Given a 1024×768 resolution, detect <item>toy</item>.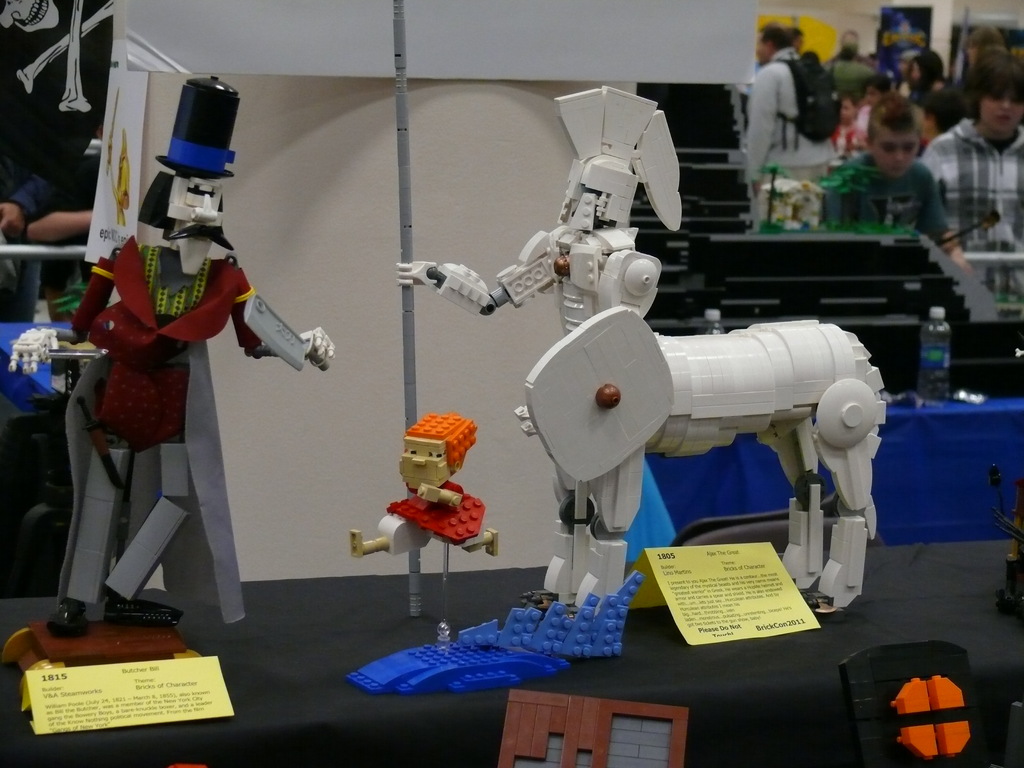
721, 220, 991, 323.
